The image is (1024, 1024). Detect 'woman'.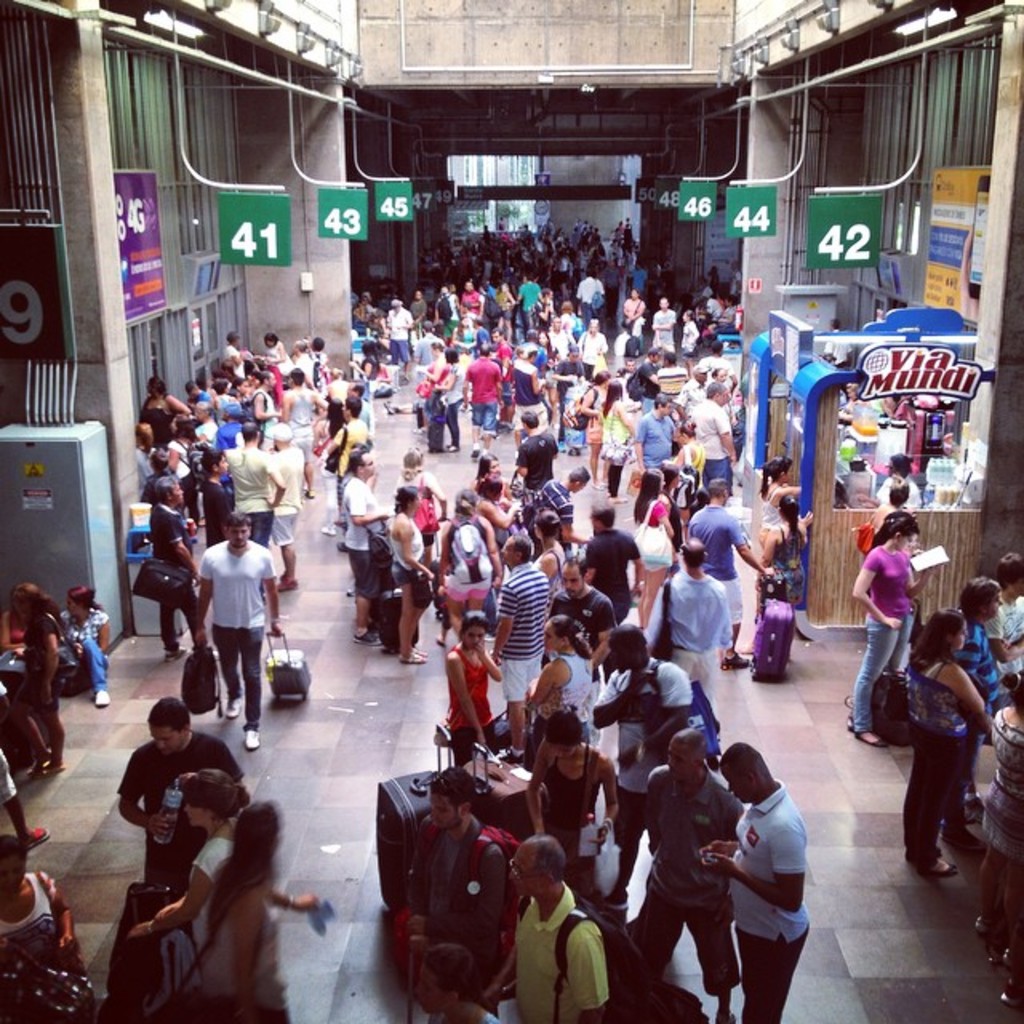
Detection: box=[10, 584, 67, 776].
